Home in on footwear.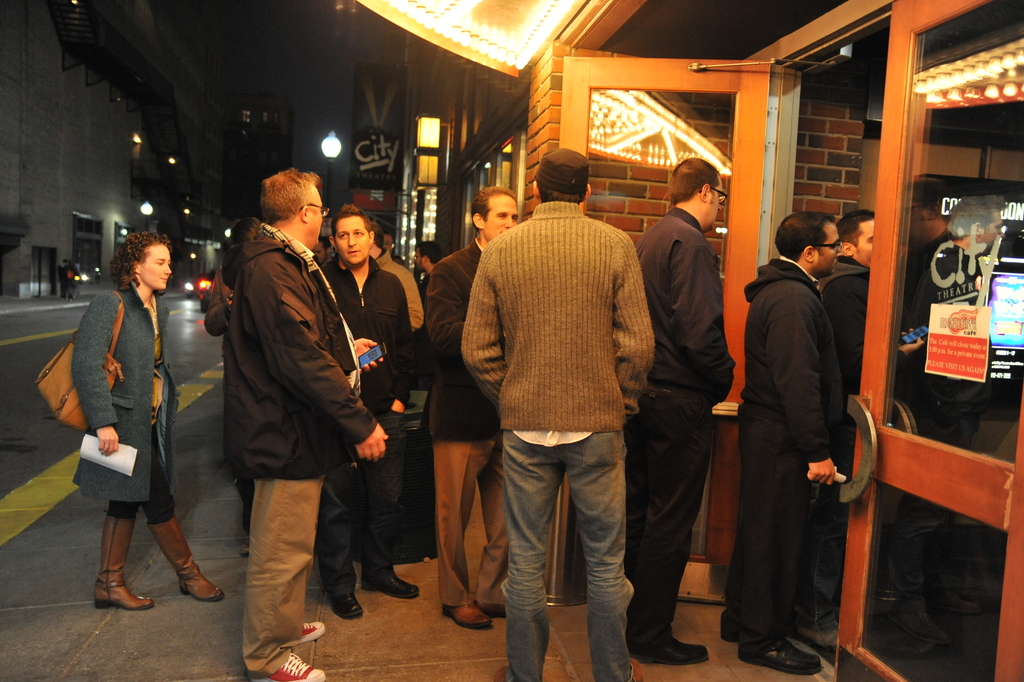
Homed in at [150,521,225,601].
